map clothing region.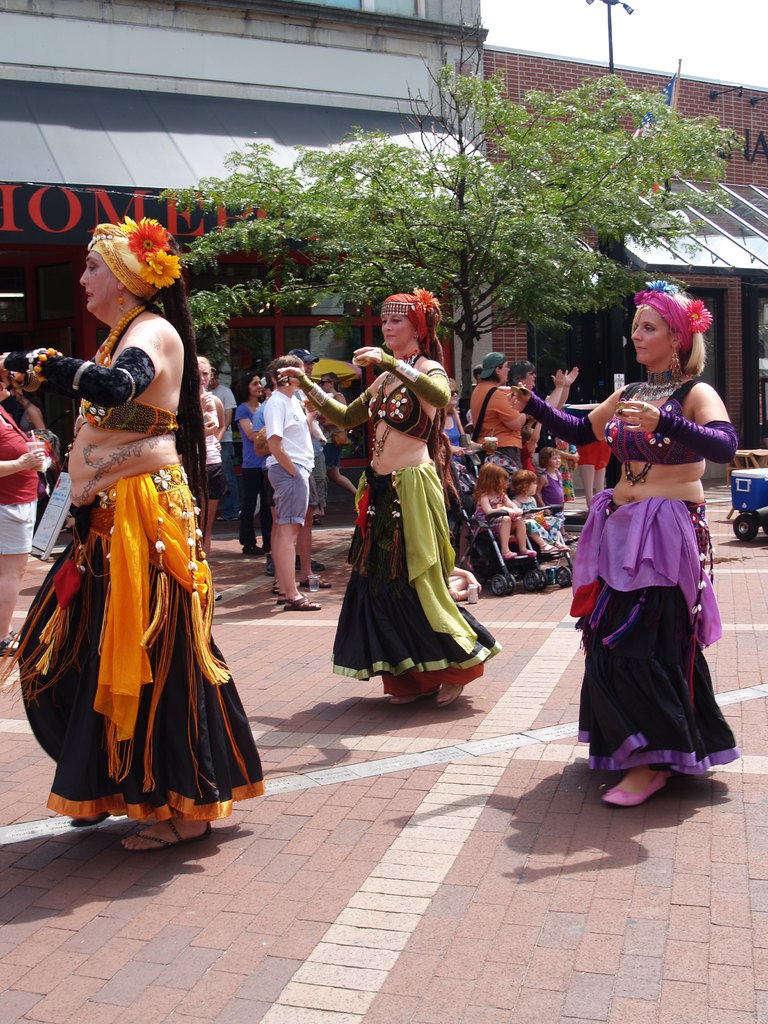
Mapped to [530,372,737,776].
